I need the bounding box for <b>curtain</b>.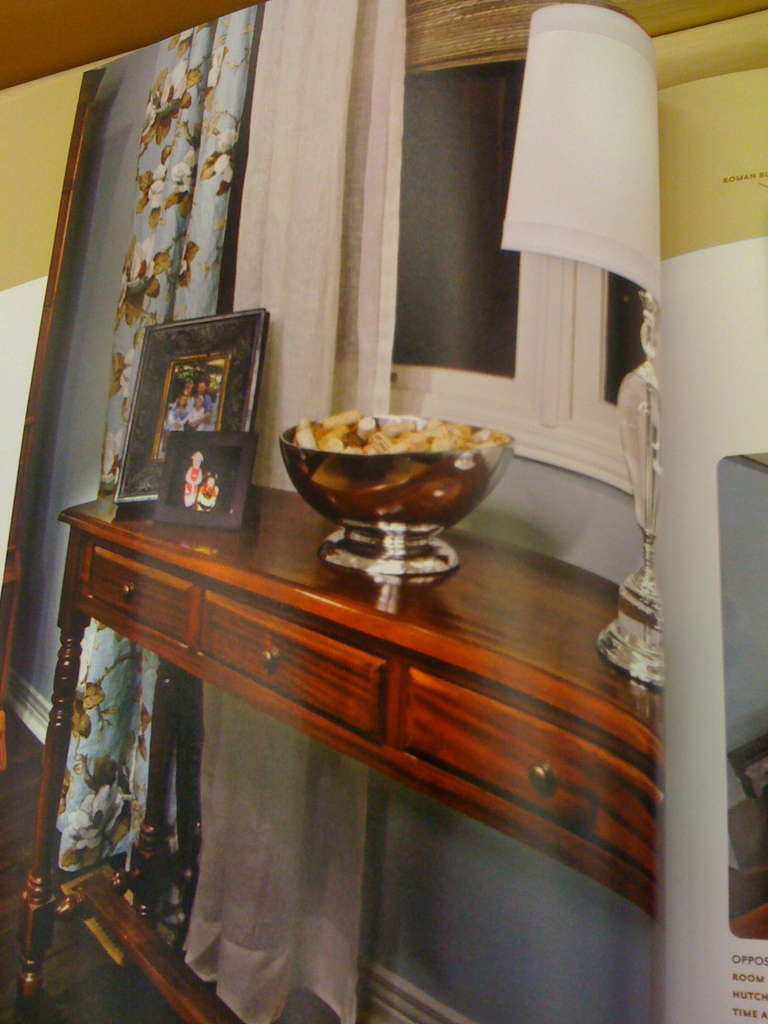
Here it is: (left=59, top=0, right=258, bottom=865).
